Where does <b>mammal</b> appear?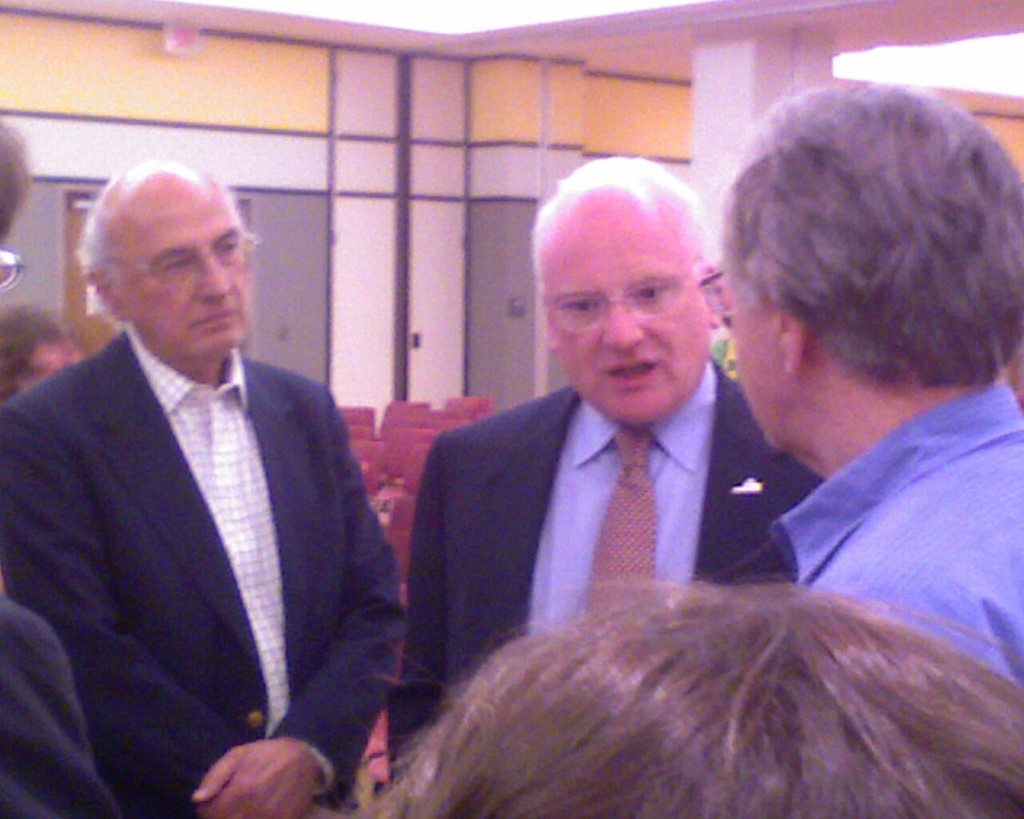
Appears at l=18, t=167, r=411, b=818.
